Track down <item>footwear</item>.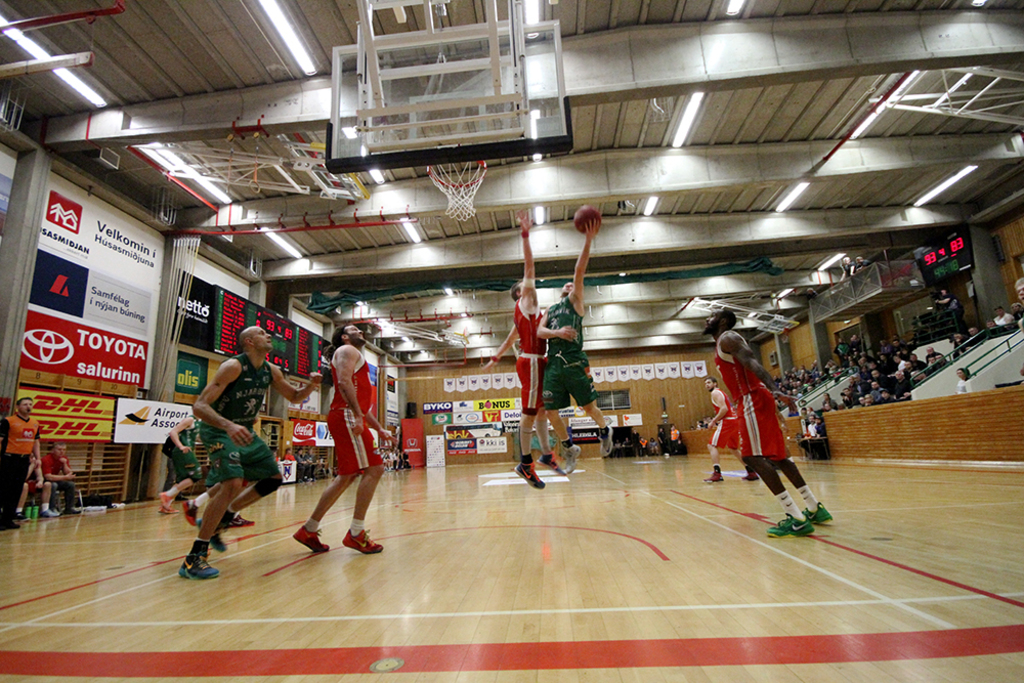
Tracked to BBox(802, 501, 837, 524).
